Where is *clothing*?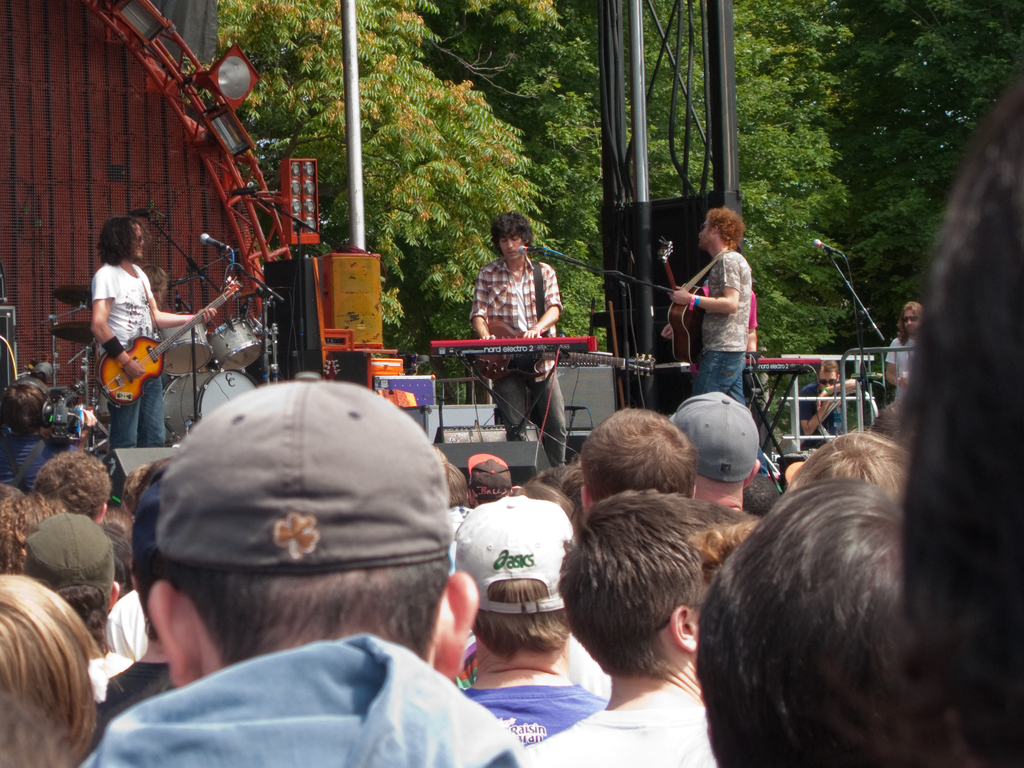
l=794, t=383, r=836, b=450.
